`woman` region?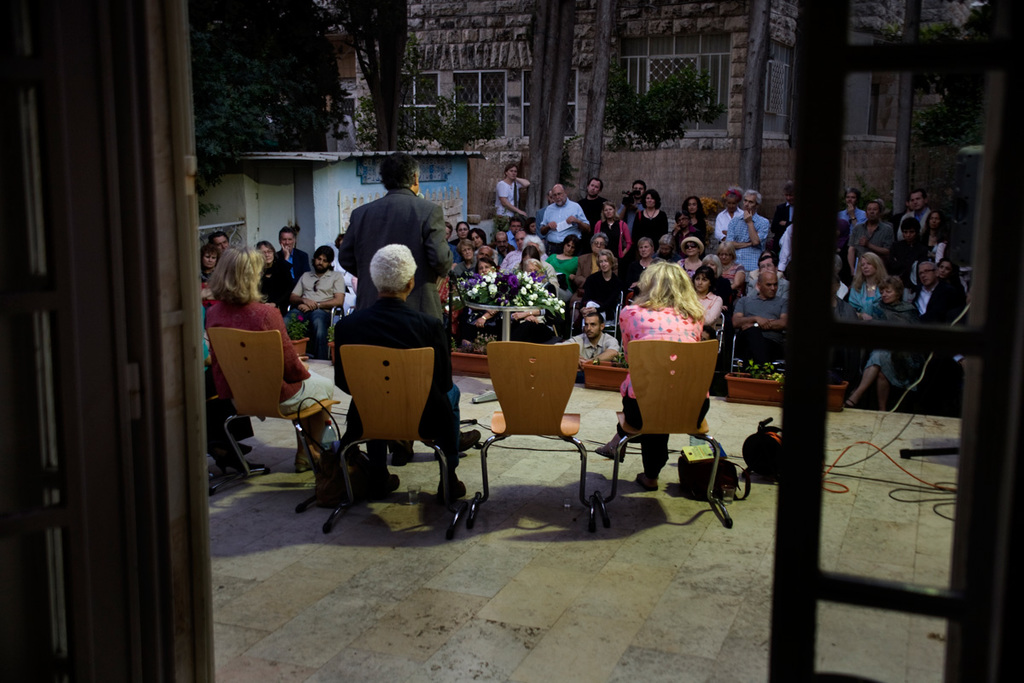
{"x1": 198, "y1": 240, "x2": 224, "y2": 289}
